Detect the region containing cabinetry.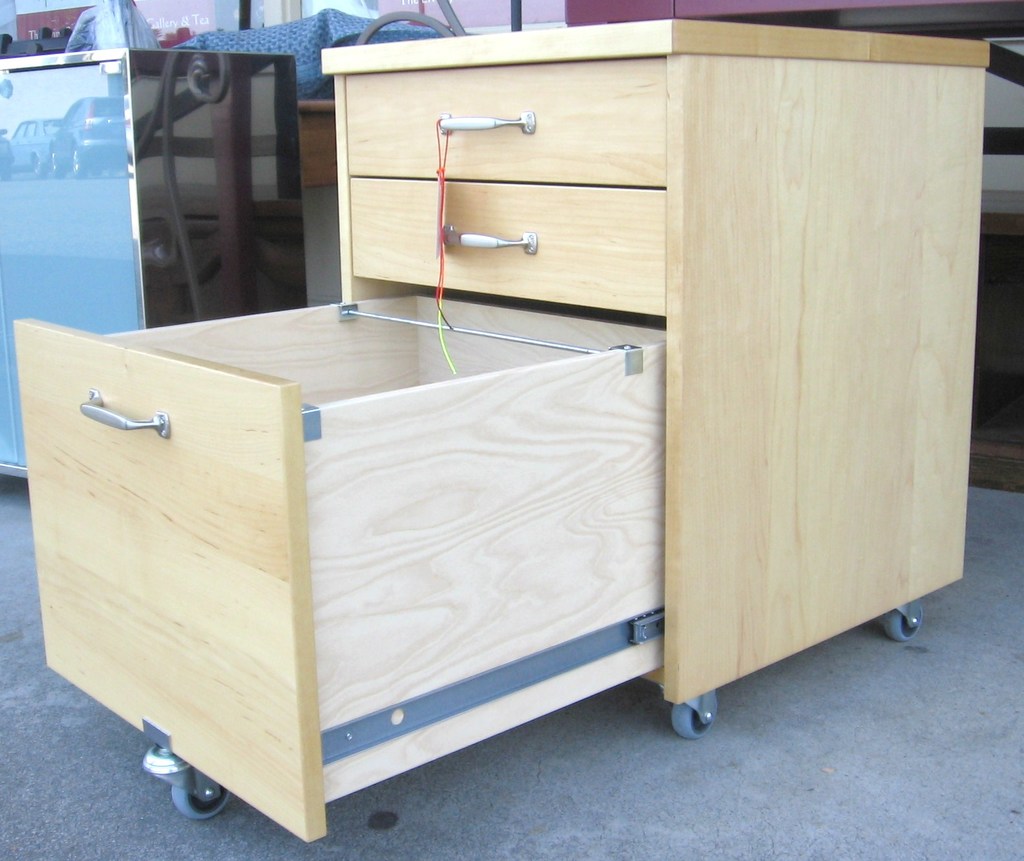
bbox=(10, 16, 991, 823).
